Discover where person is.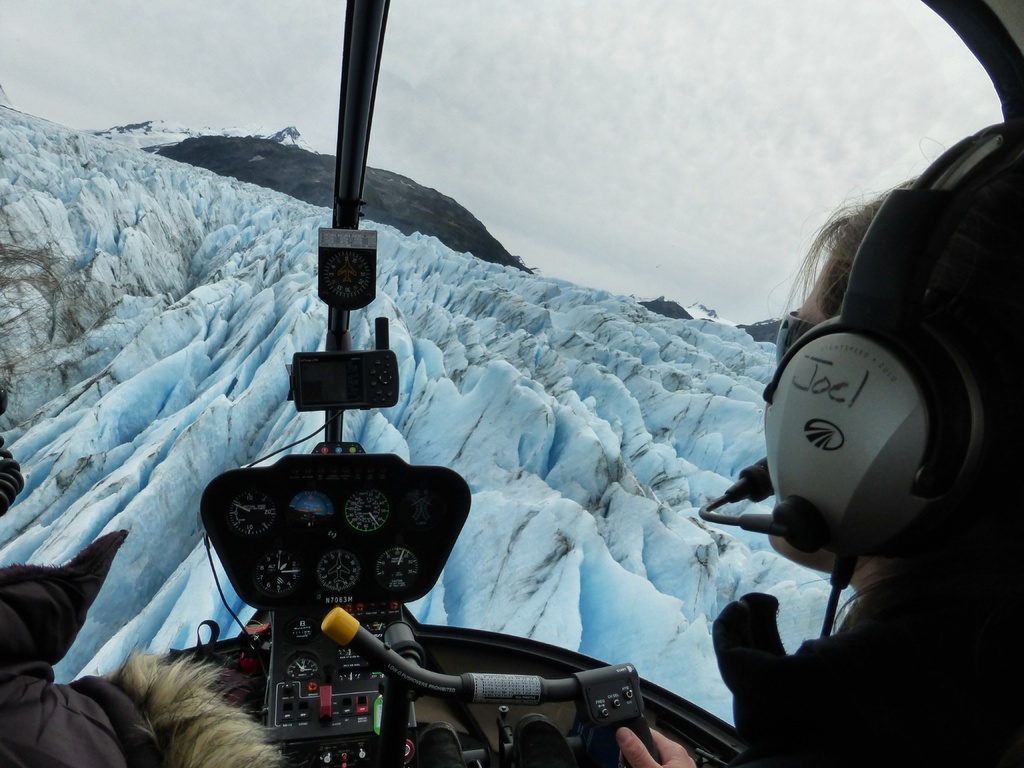
Discovered at box=[620, 117, 1023, 757].
